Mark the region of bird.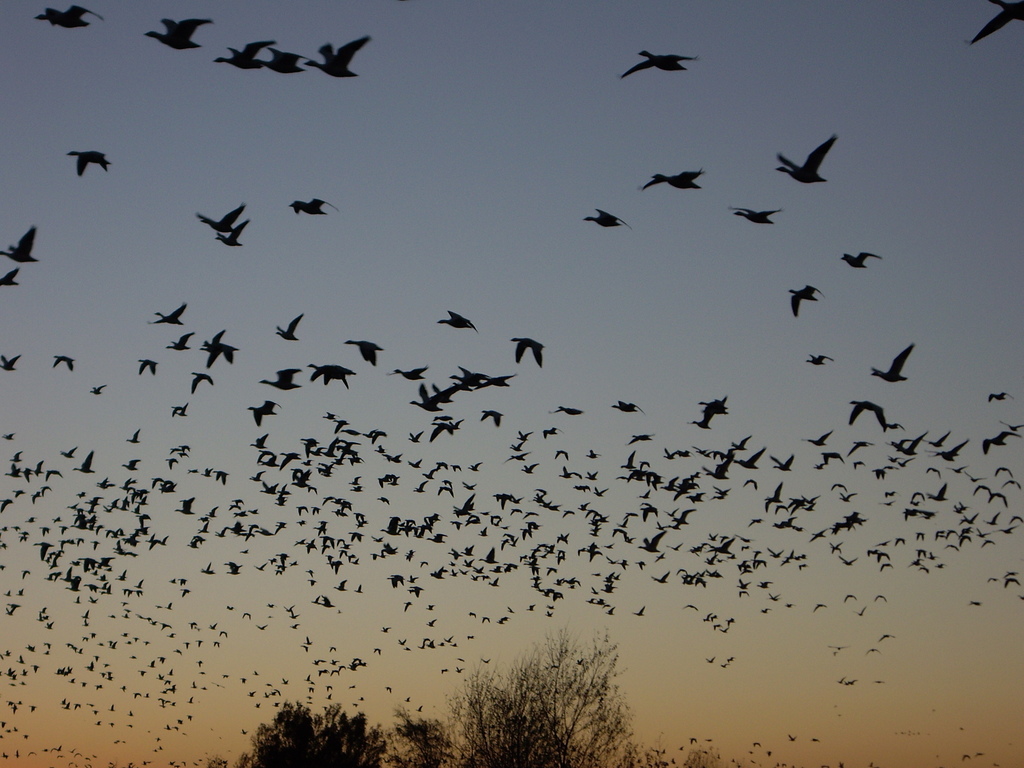
Region: left=511, top=440, right=522, bottom=450.
